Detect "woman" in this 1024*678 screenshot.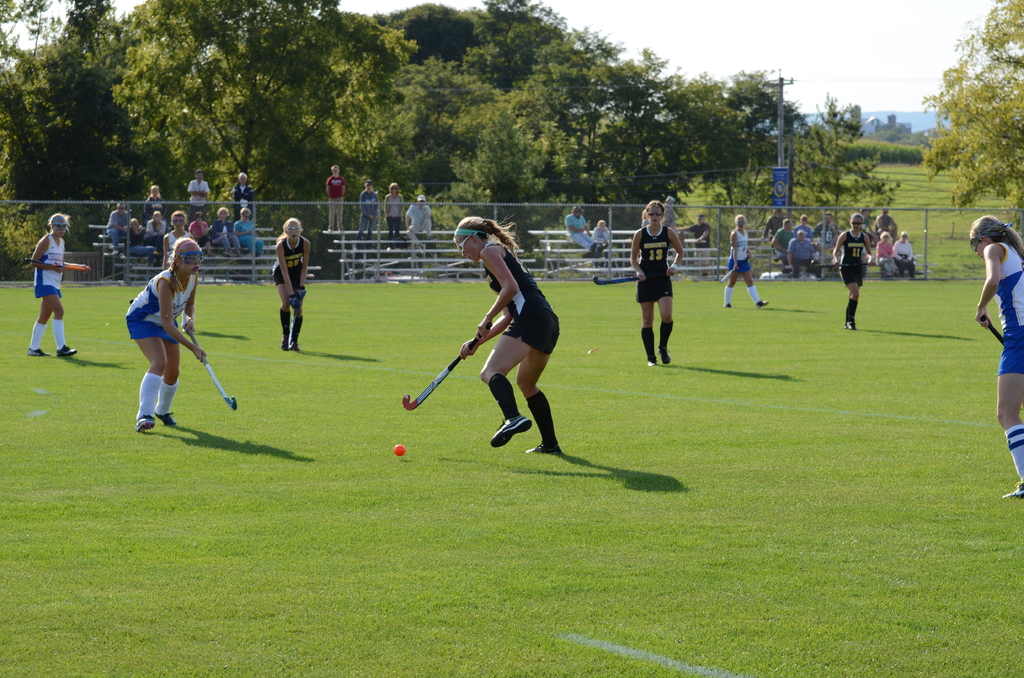
Detection: l=211, t=207, r=239, b=257.
